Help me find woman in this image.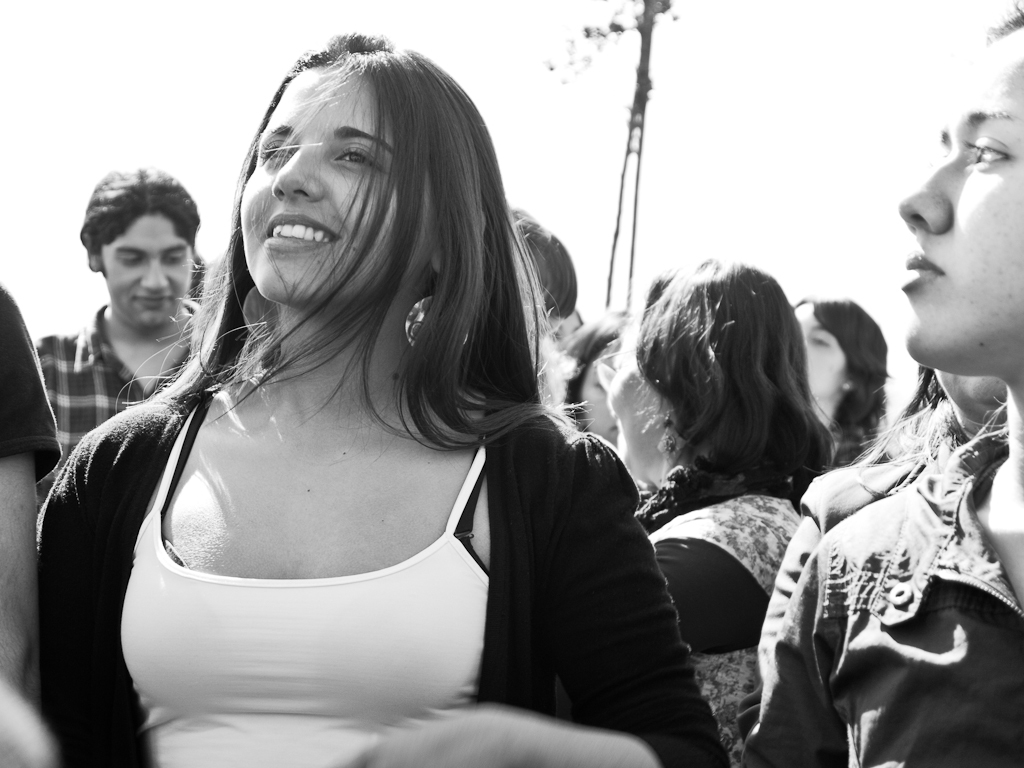
Found it: region(39, 31, 735, 767).
